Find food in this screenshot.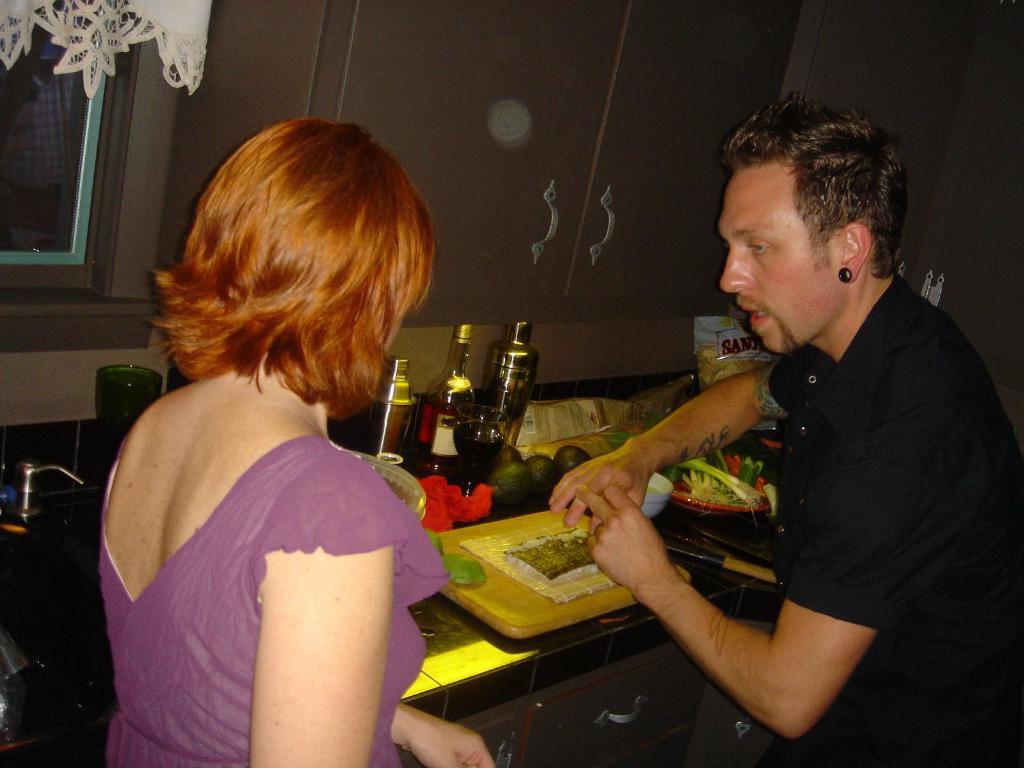
The bounding box for food is {"x1": 511, "y1": 552, "x2": 591, "y2": 579}.
